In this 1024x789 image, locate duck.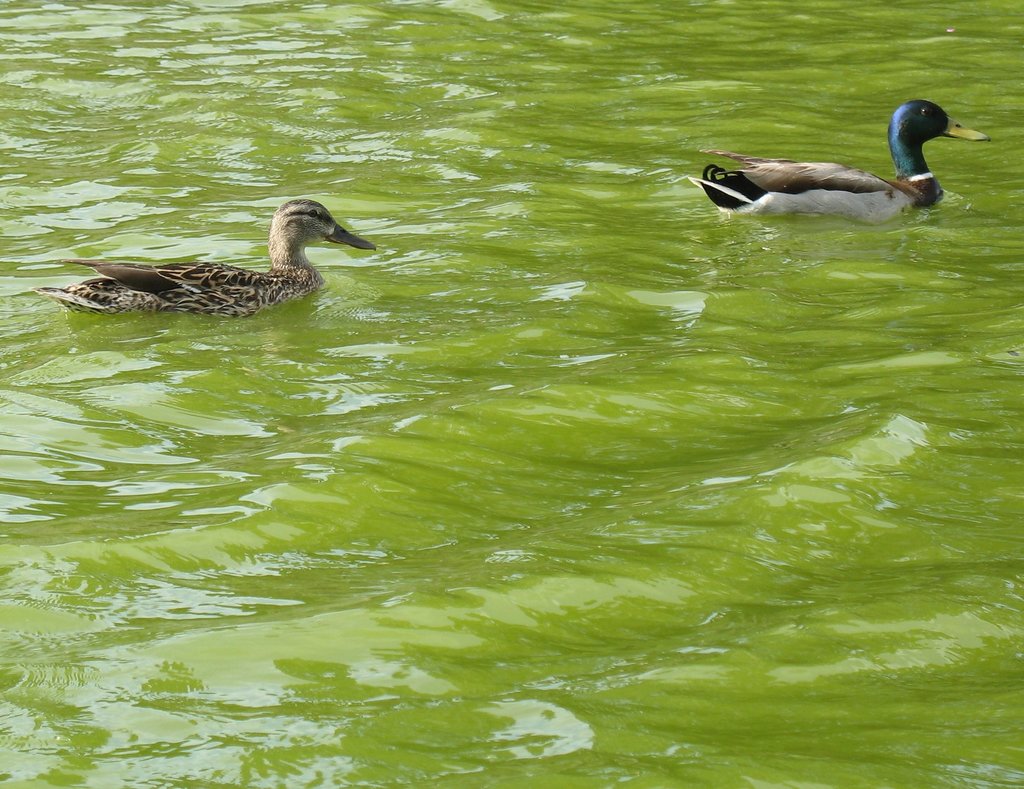
Bounding box: [23, 187, 381, 312].
